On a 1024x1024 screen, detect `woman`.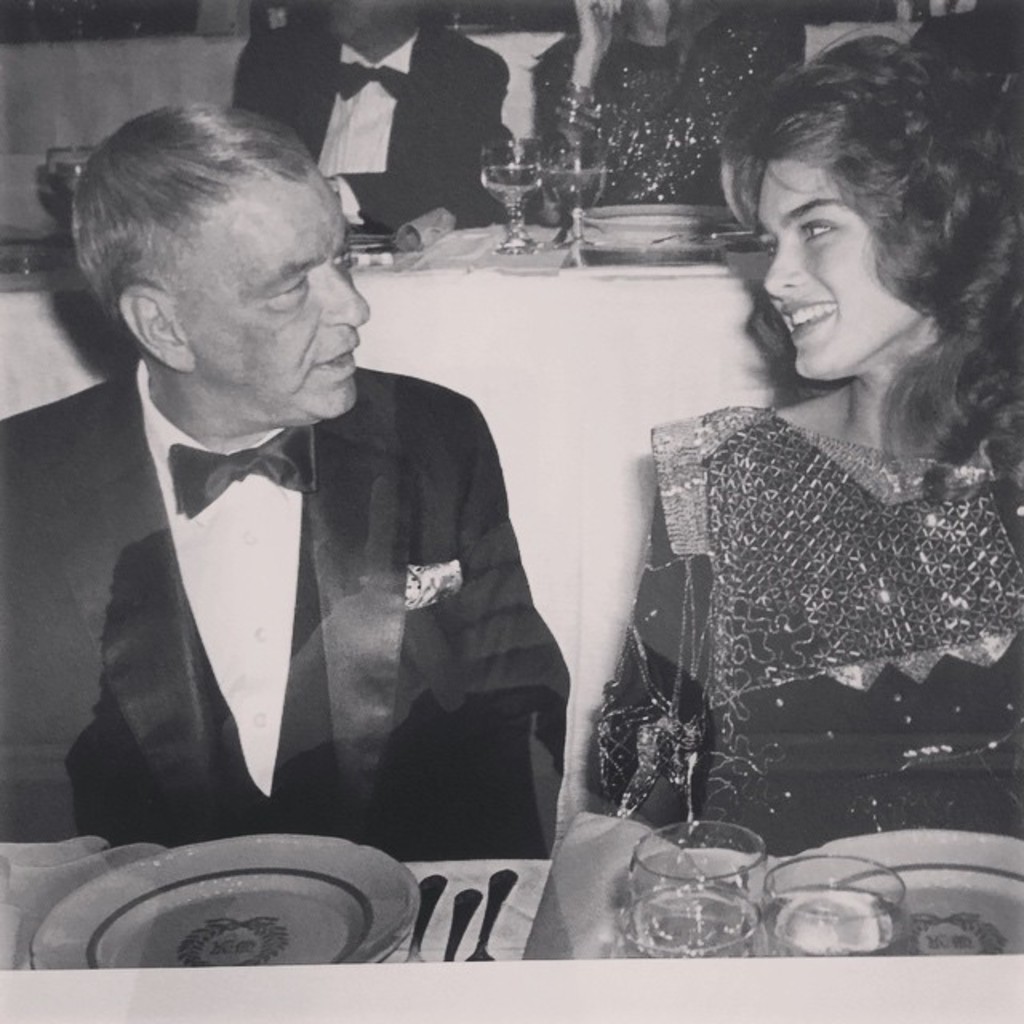
594 45 1023 880.
